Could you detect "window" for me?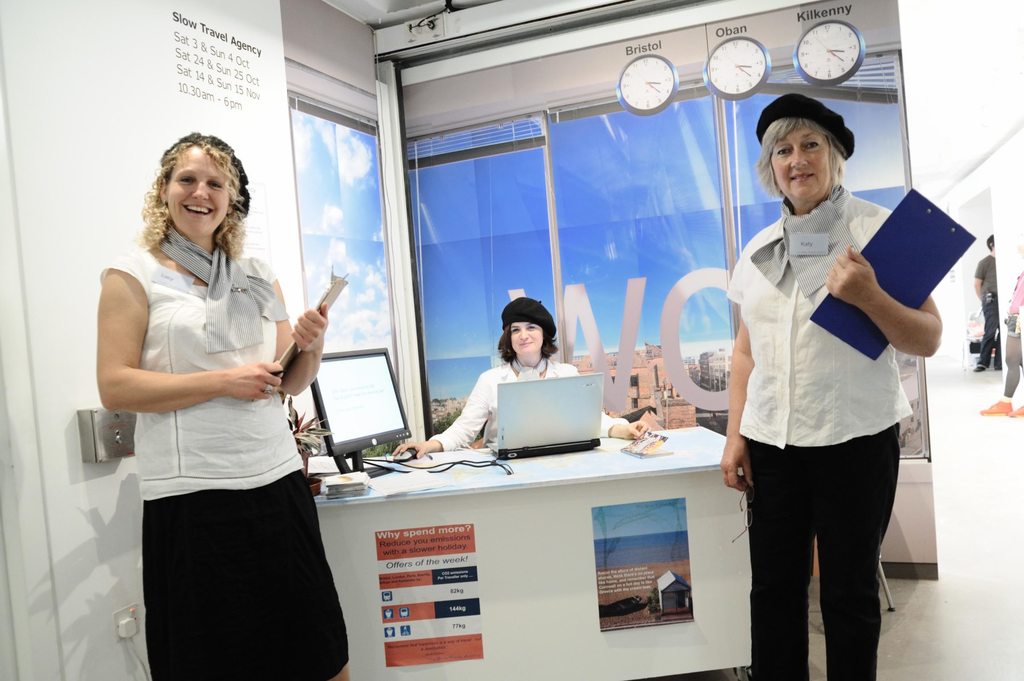
Detection result: [left=394, top=41, right=930, bottom=462].
